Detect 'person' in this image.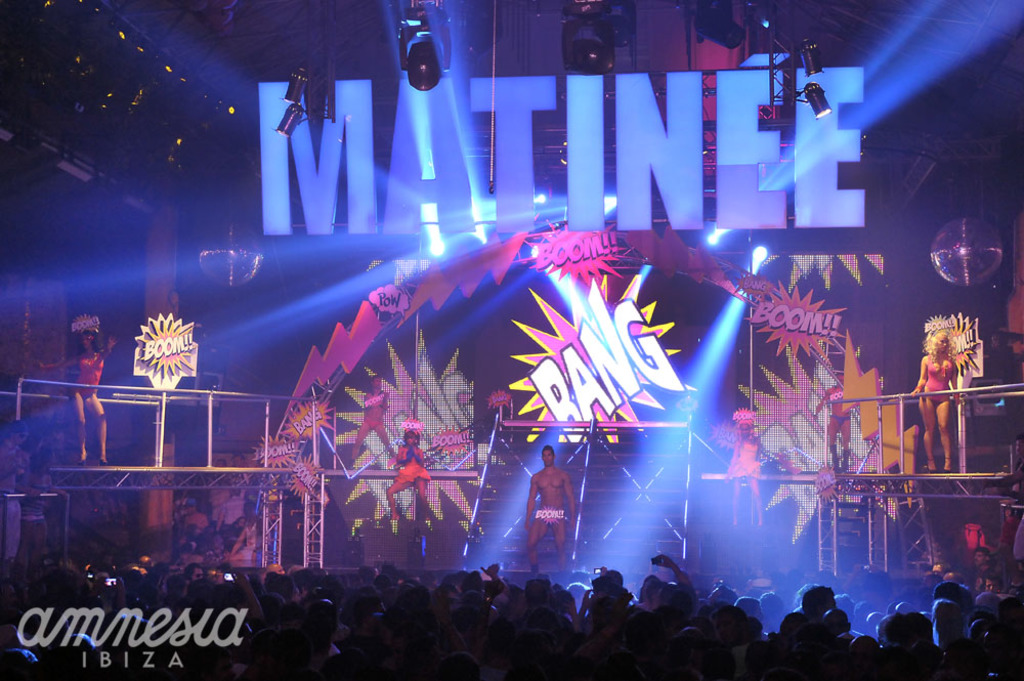
Detection: (901, 323, 965, 476).
